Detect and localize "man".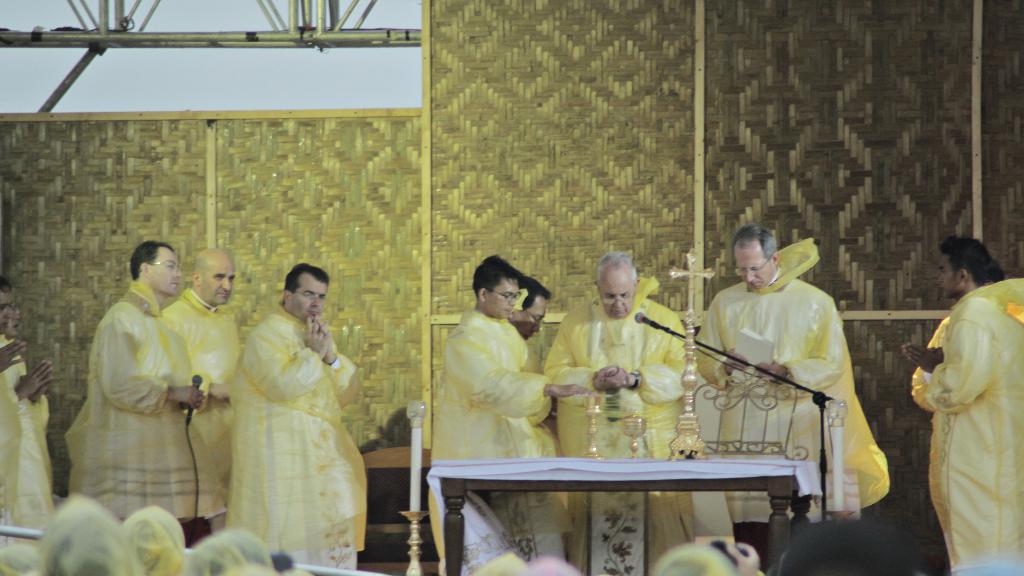
Localized at box(904, 264, 1010, 544).
